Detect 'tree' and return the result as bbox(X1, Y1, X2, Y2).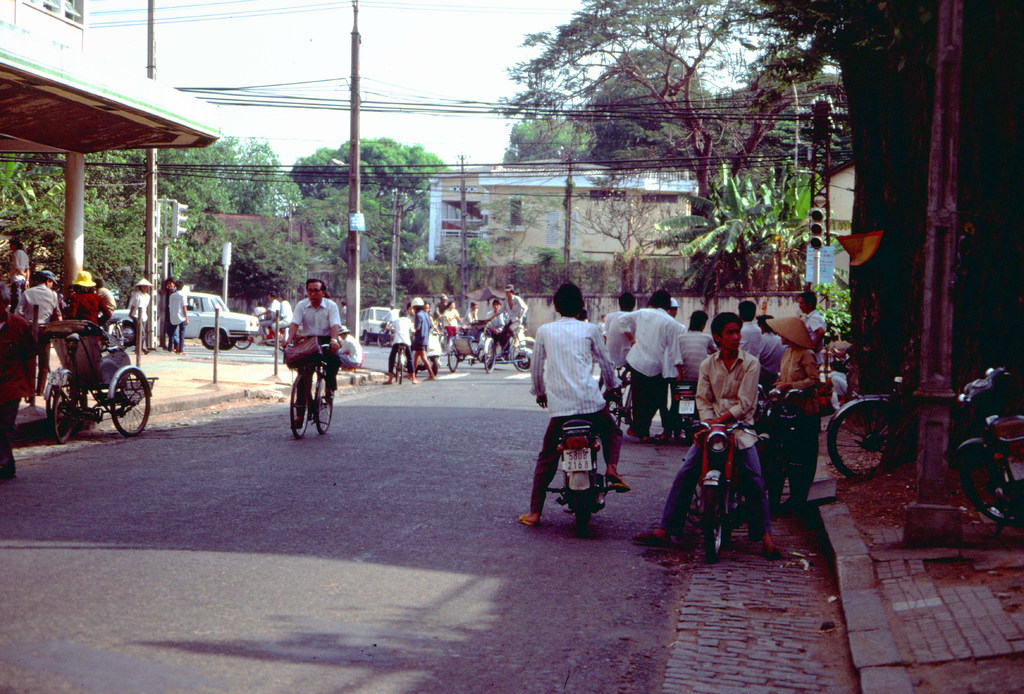
bbox(474, 192, 575, 295).
